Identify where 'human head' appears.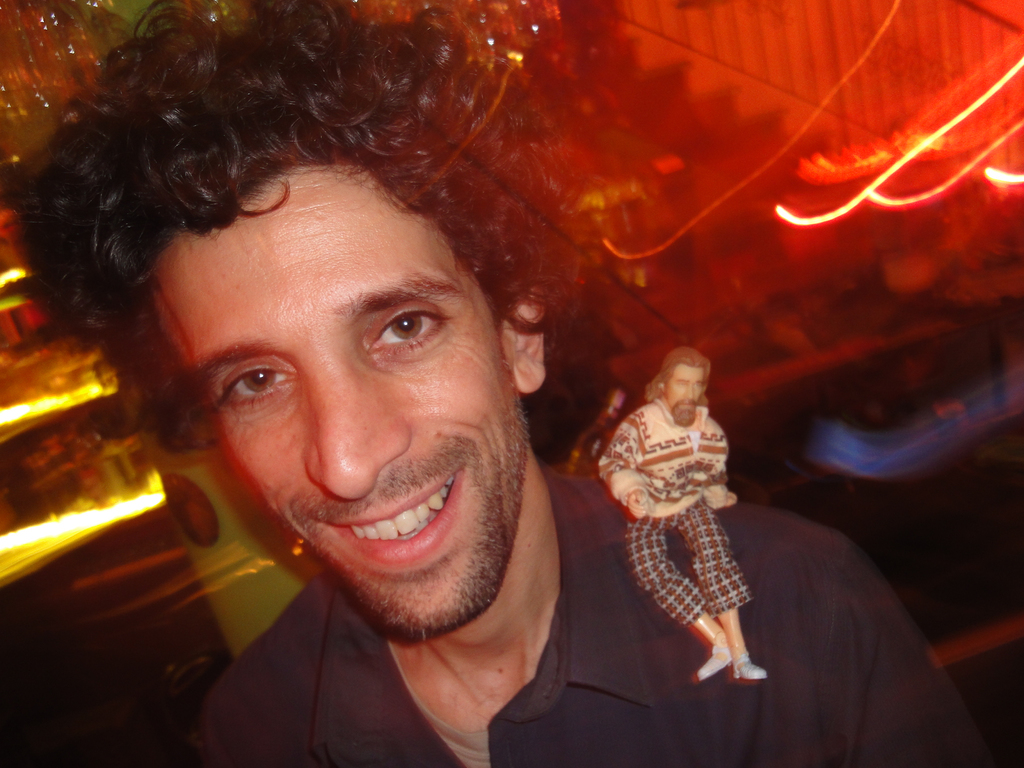
Appears at [left=660, top=346, right=714, bottom=427].
